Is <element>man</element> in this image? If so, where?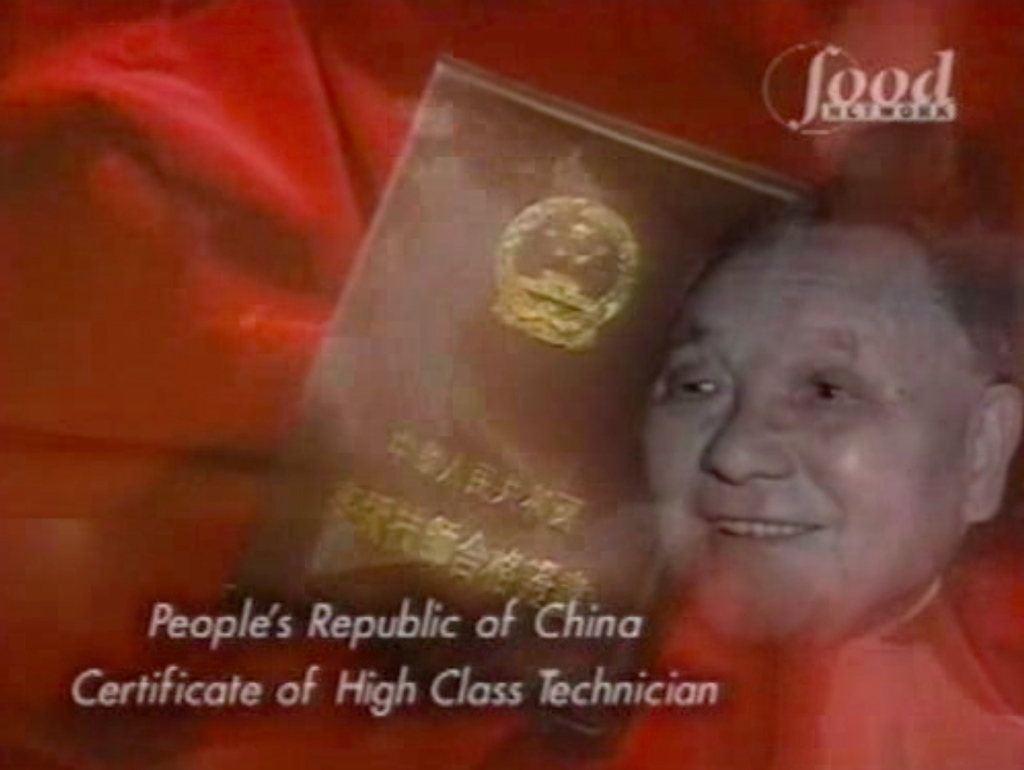
Yes, at [left=640, top=180, right=1023, bottom=655].
